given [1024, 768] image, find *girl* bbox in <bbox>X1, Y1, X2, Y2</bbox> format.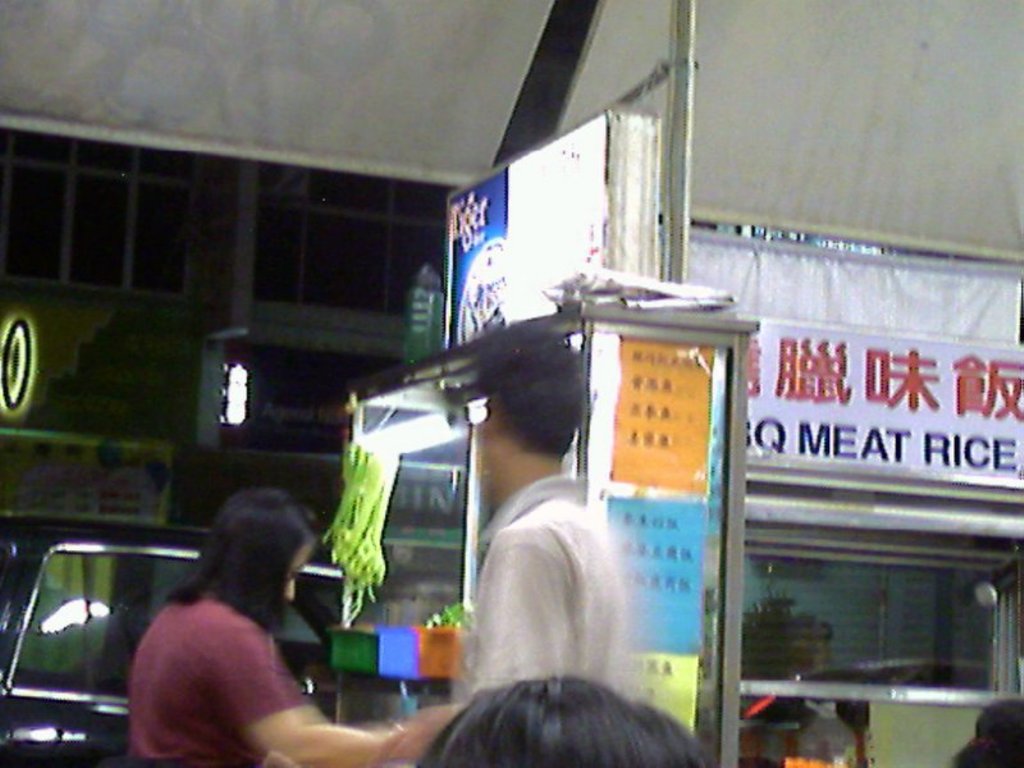
<bbox>129, 489, 439, 767</bbox>.
